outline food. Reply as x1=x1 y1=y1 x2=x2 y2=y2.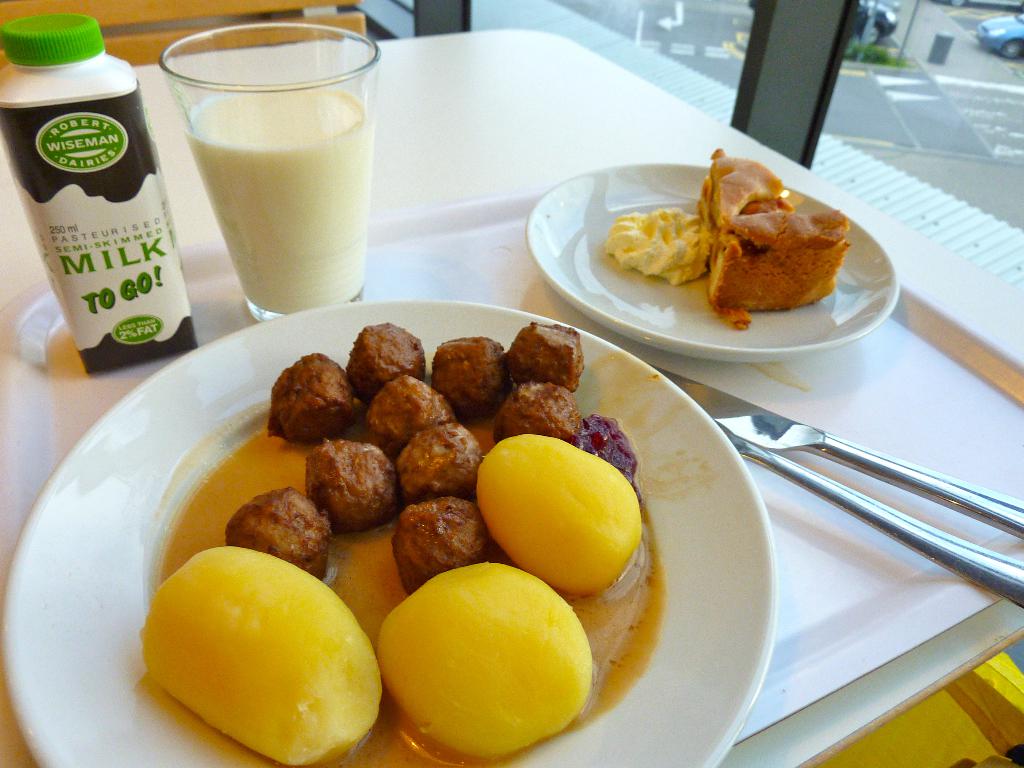
x1=433 y1=333 x2=511 y2=422.
